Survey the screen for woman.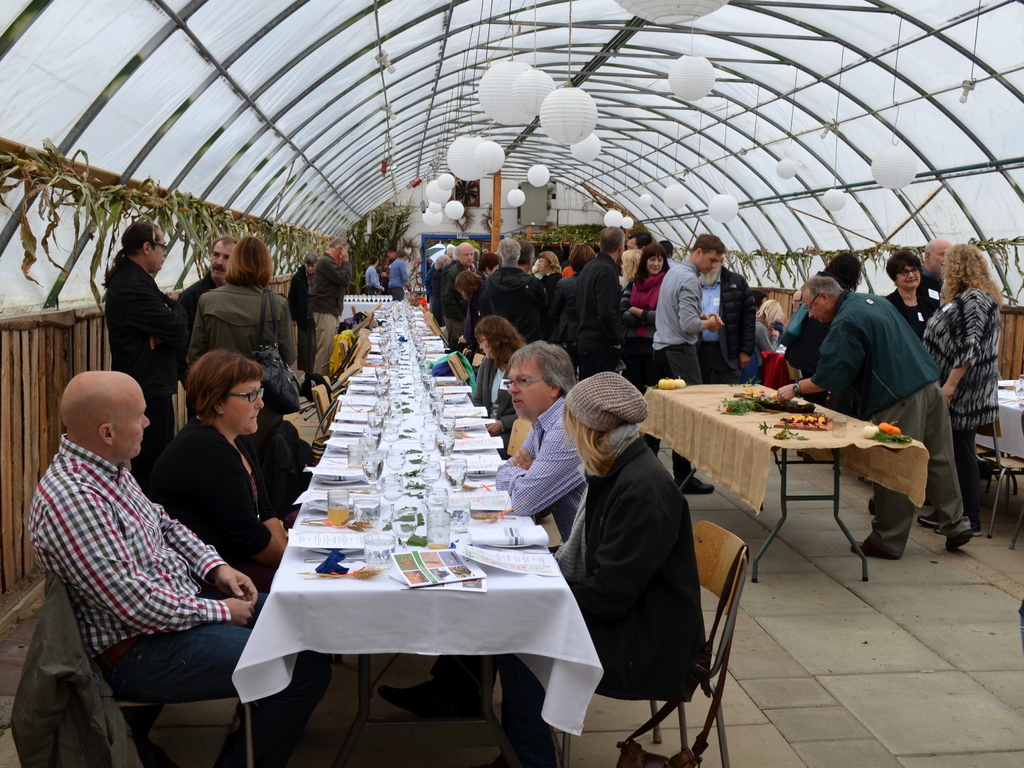
Survey found: 622:243:680:397.
